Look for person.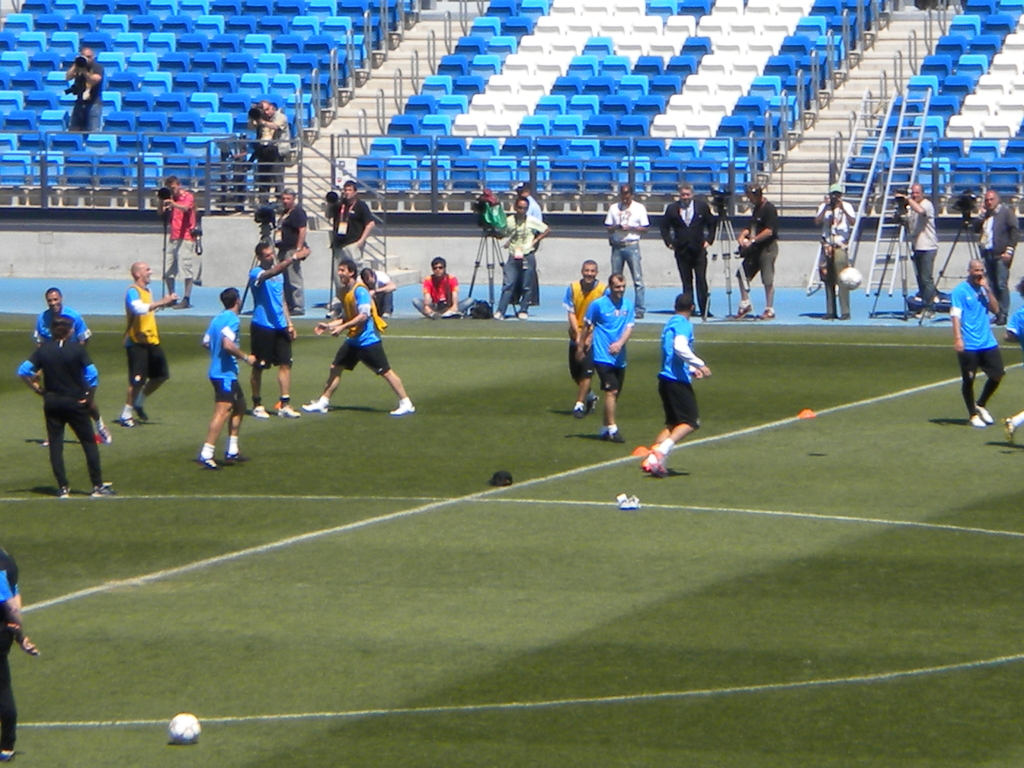
Found: <region>1004, 409, 1023, 440</region>.
